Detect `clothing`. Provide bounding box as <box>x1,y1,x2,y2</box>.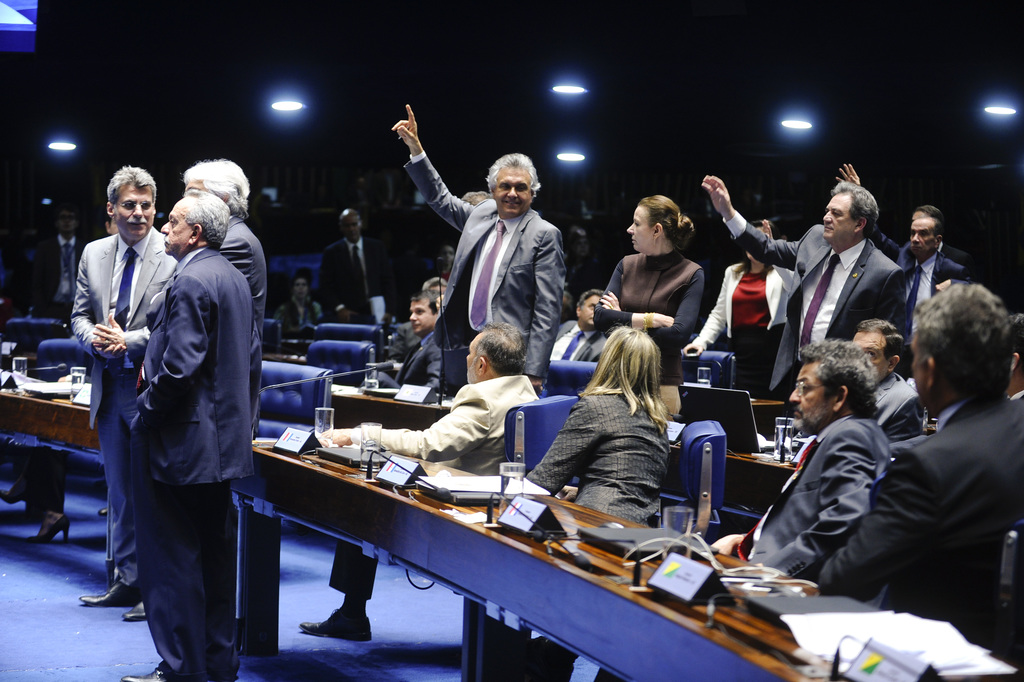
<box>552,314,610,366</box>.
